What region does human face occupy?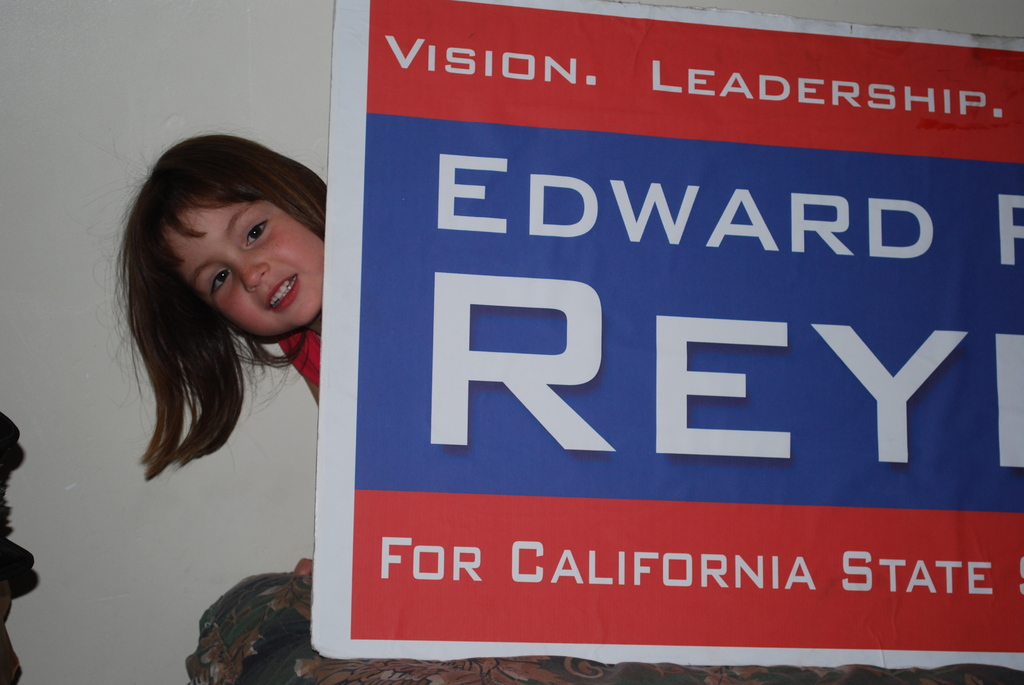
bbox=[171, 196, 322, 345].
